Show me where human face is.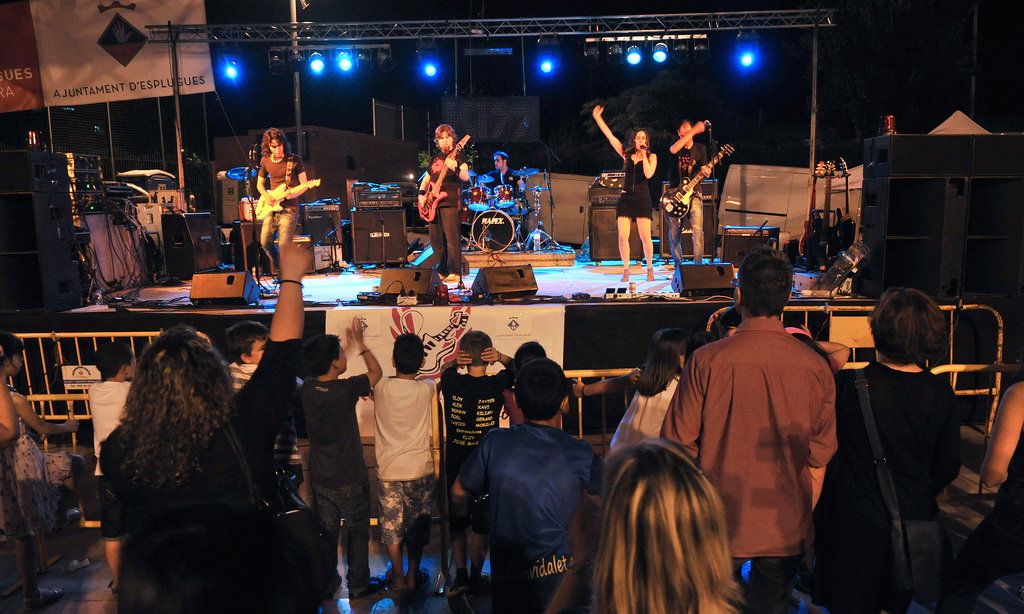
human face is at select_region(678, 122, 693, 145).
